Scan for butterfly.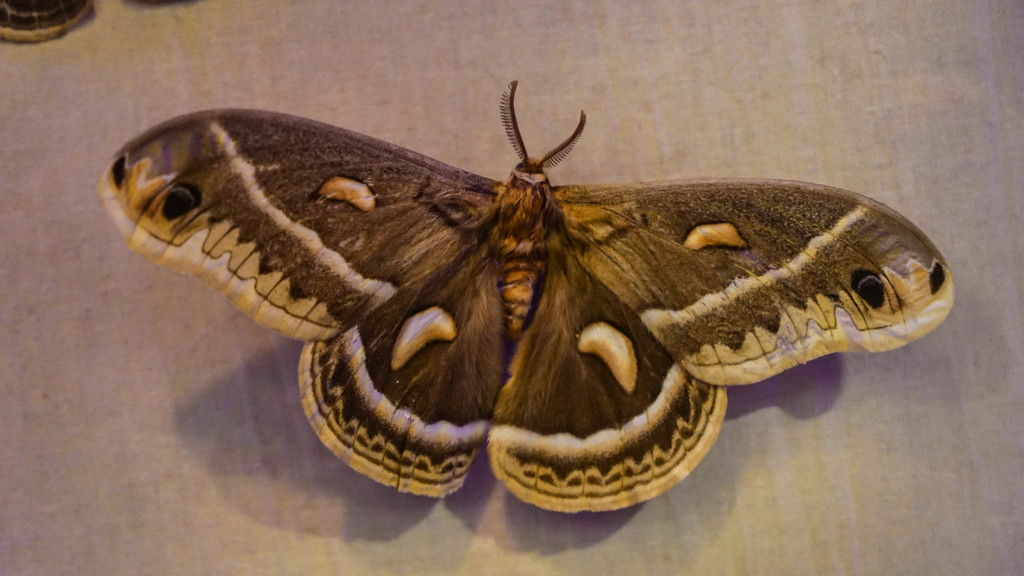
Scan result: (0, 0, 191, 45).
